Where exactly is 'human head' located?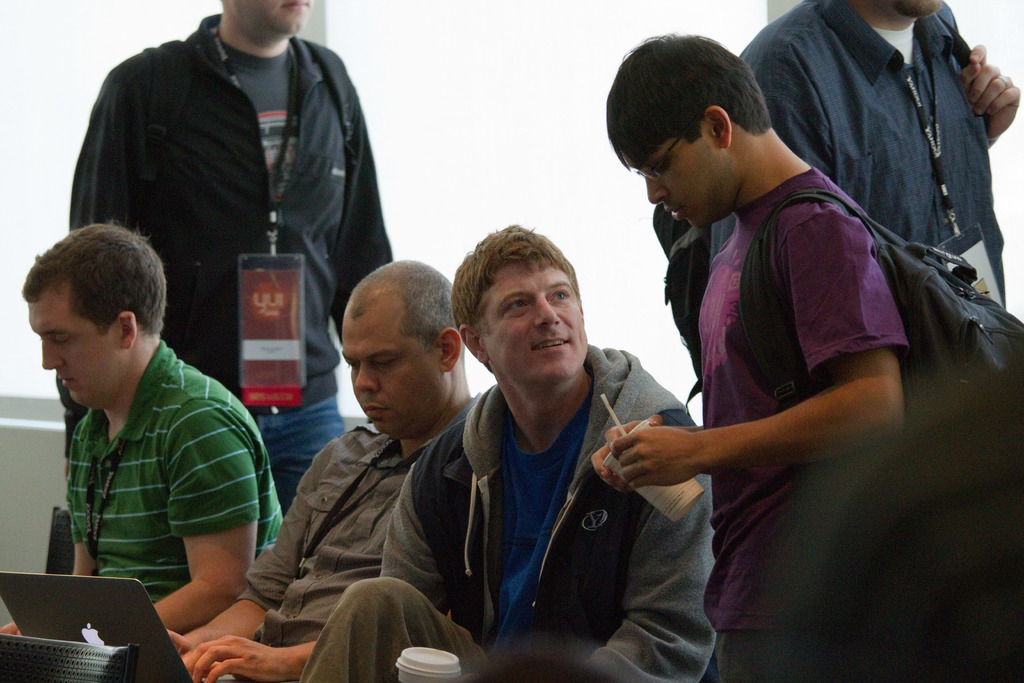
Its bounding box is locate(228, 0, 318, 38).
